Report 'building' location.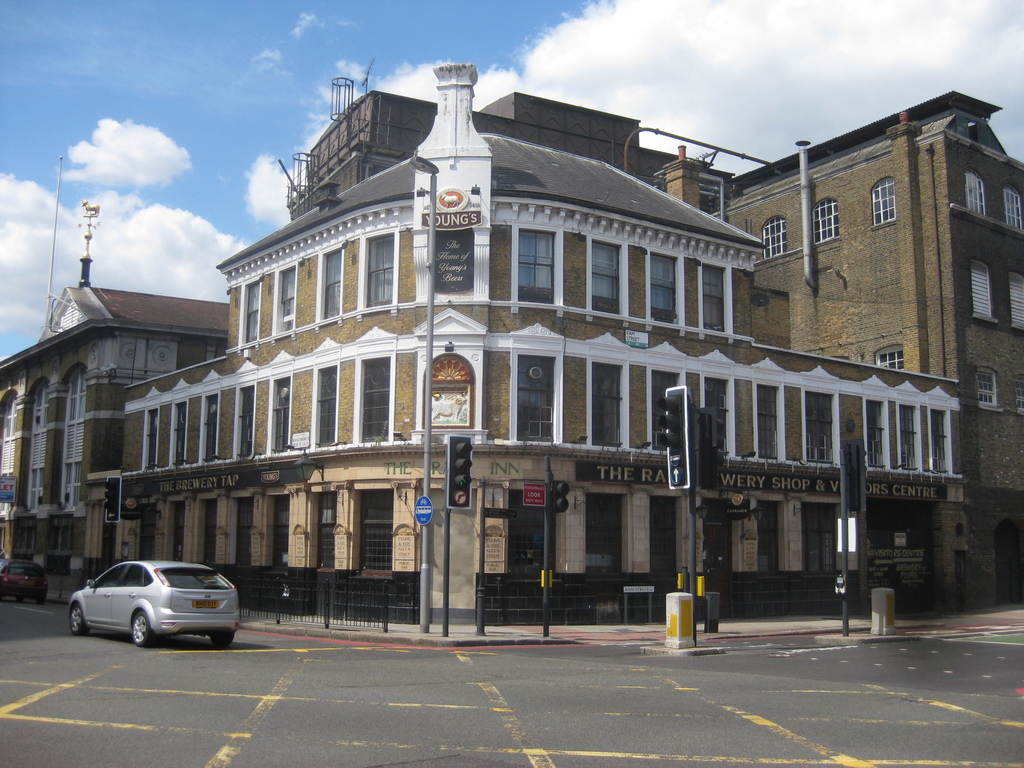
Report: bbox=(99, 57, 964, 635).
